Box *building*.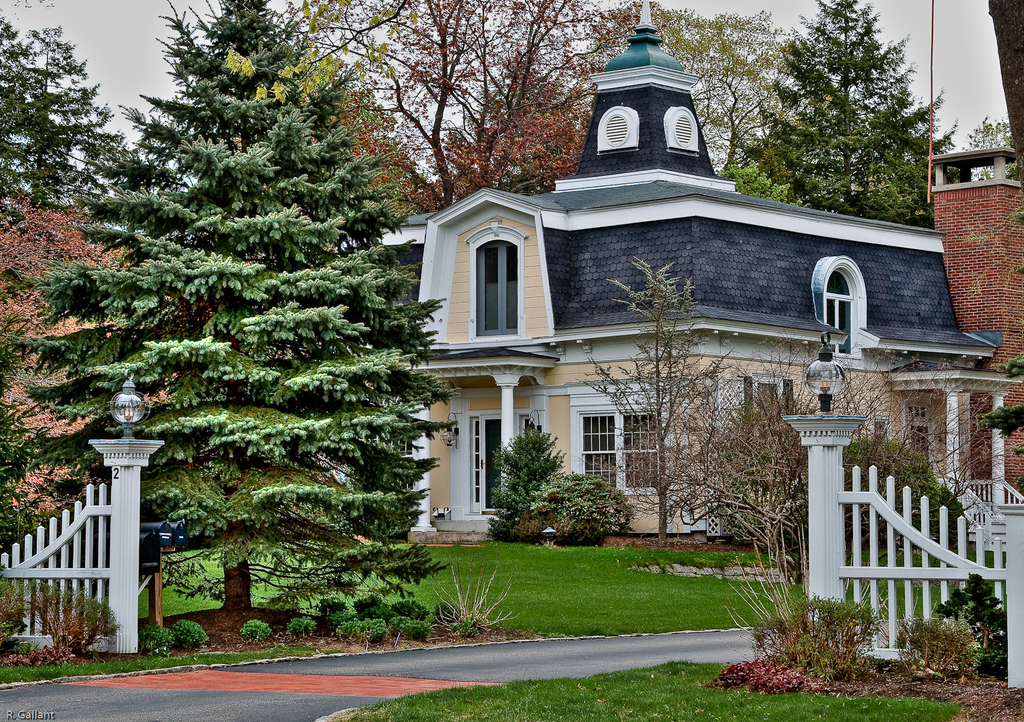
(913,4,1023,493).
